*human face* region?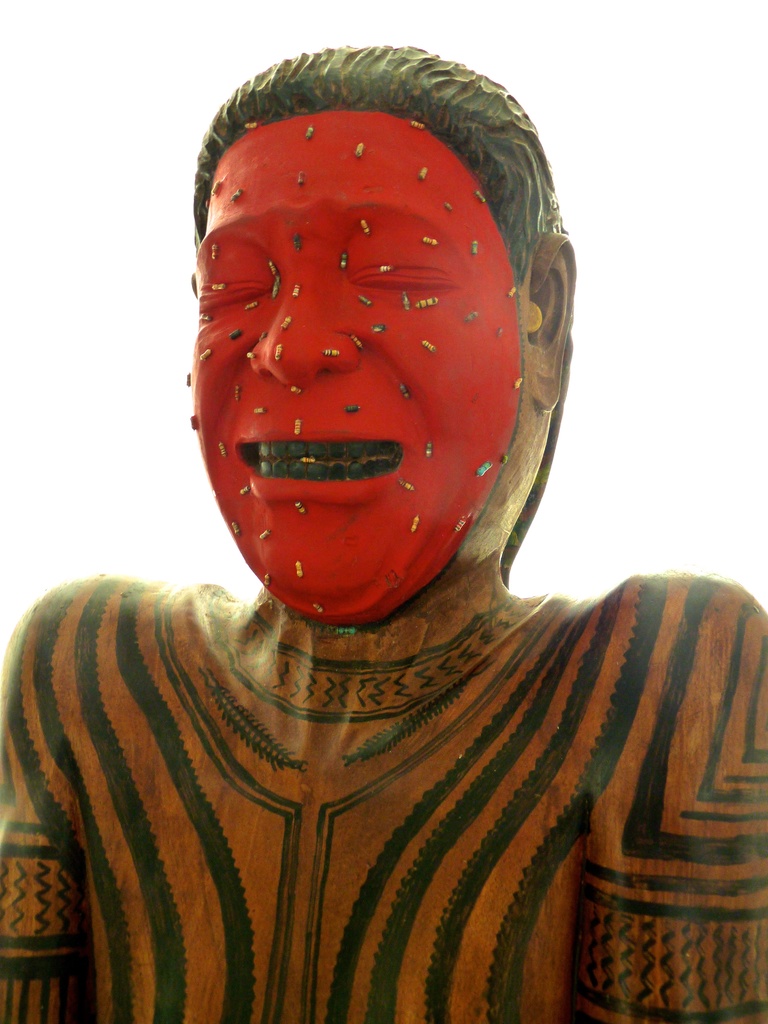
[left=186, top=111, right=527, bottom=609]
